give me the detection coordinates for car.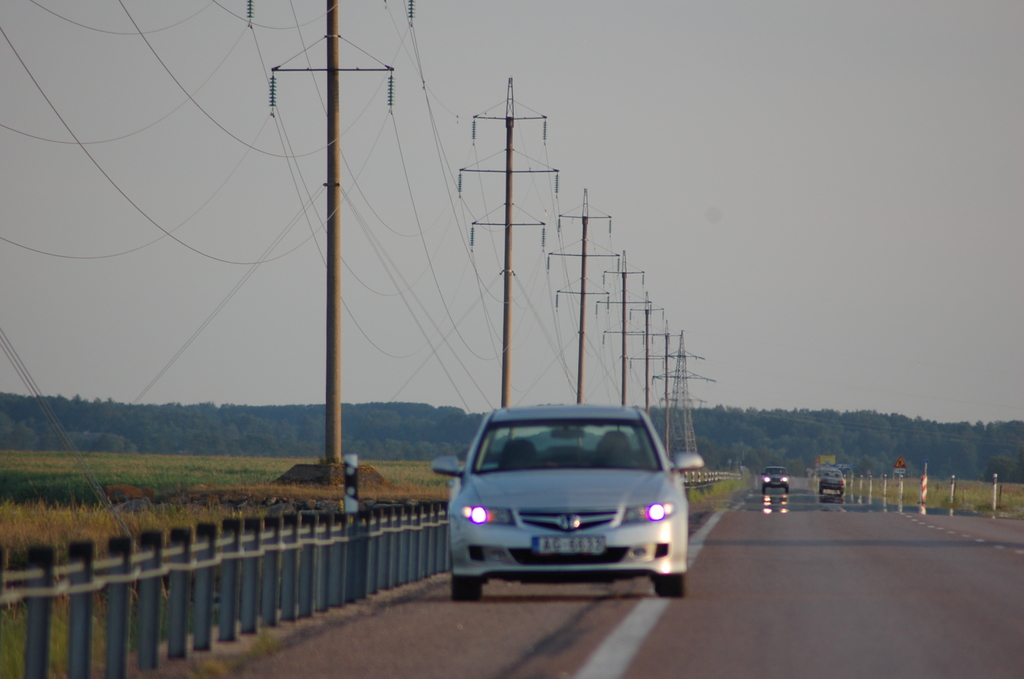
(x1=427, y1=405, x2=704, y2=602).
